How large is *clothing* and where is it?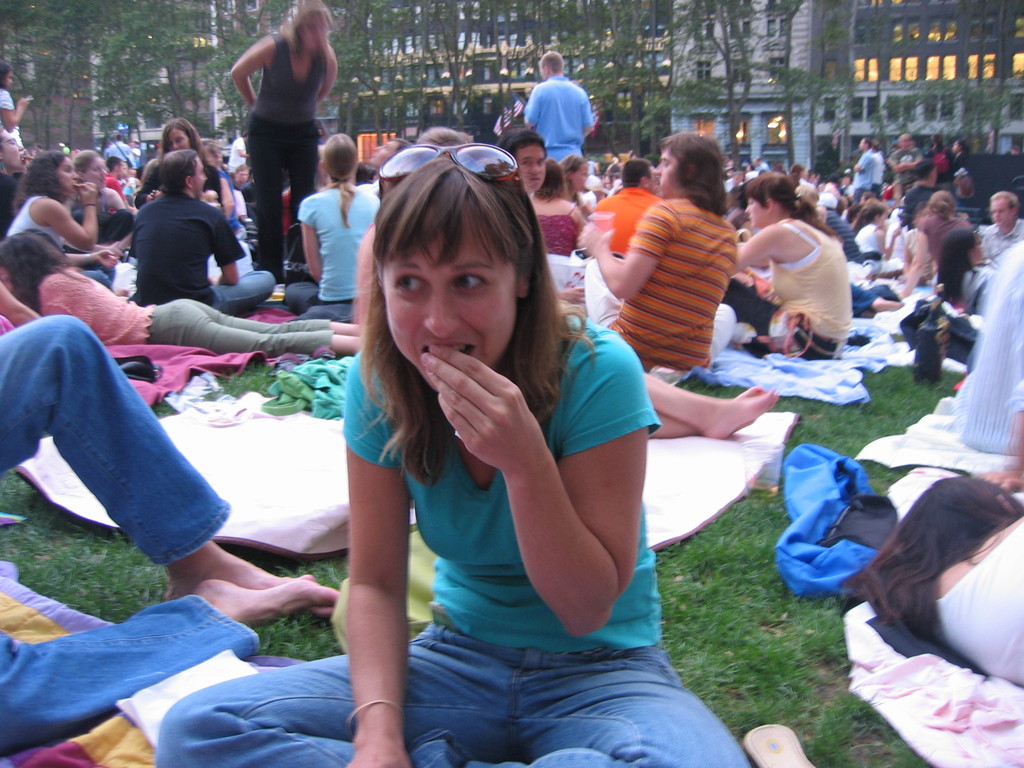
Bounding box: box(0, 311, 259, 755).
